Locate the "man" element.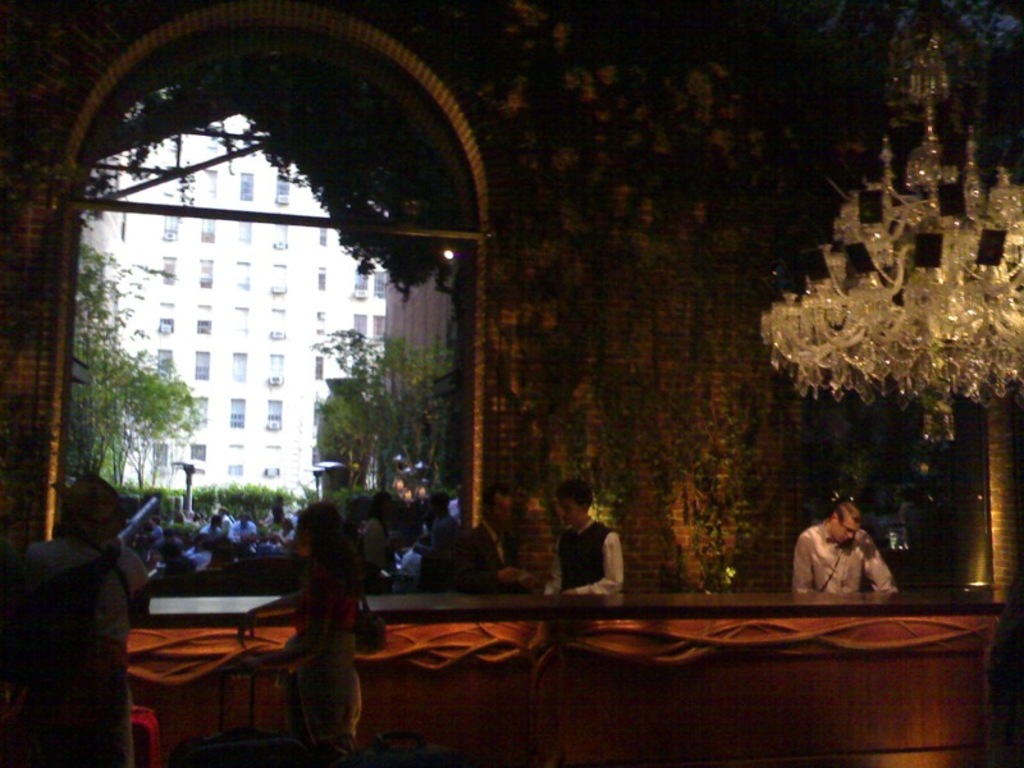
Element bbox: (498,481,623,599).
